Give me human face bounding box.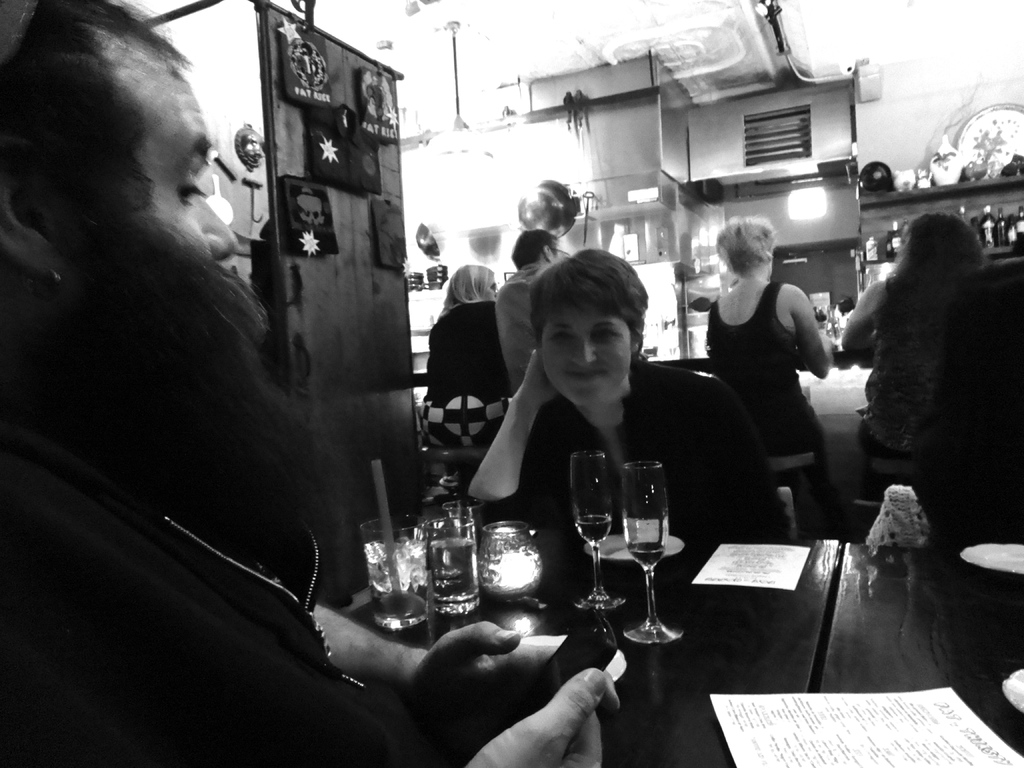
BBox(538, 306, 639, 413).
